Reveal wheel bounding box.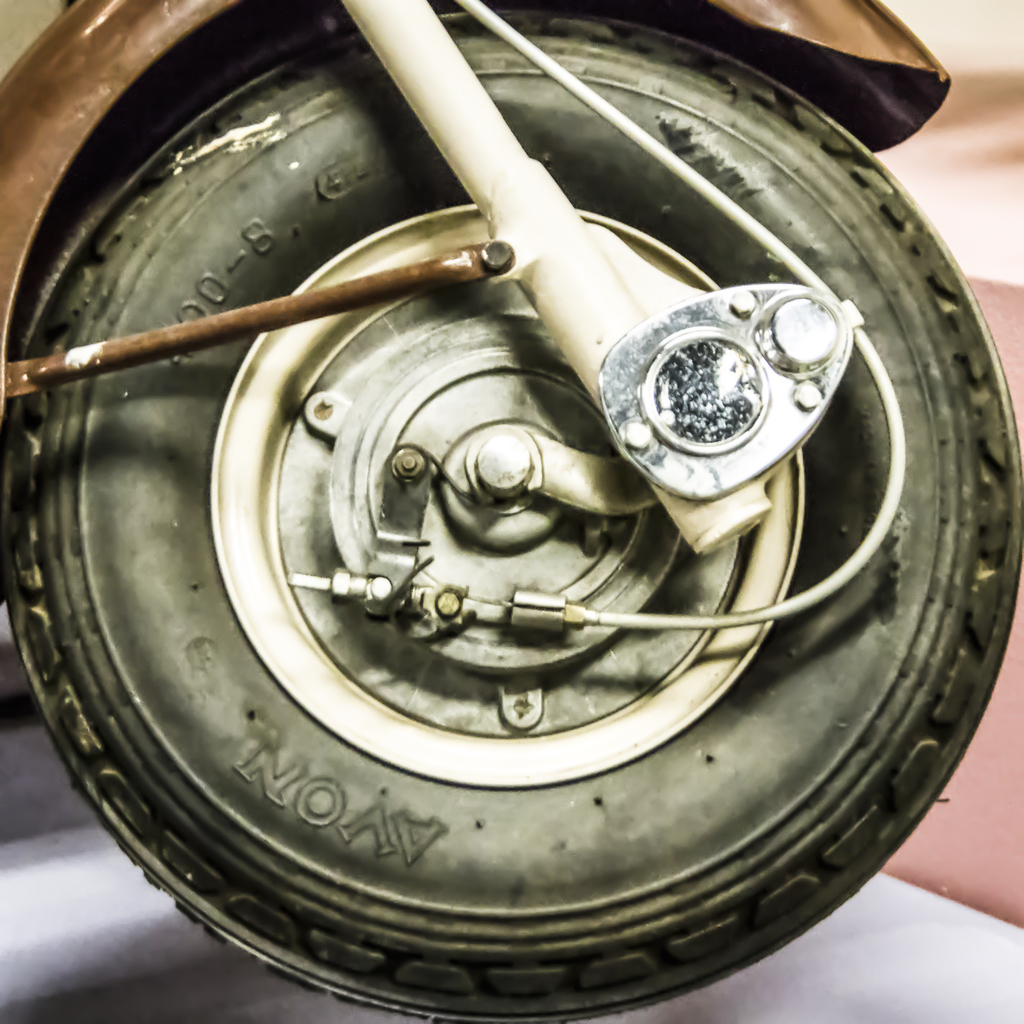
Revealed: <bbox>71, 67, 1023, 1000</bbox>.
